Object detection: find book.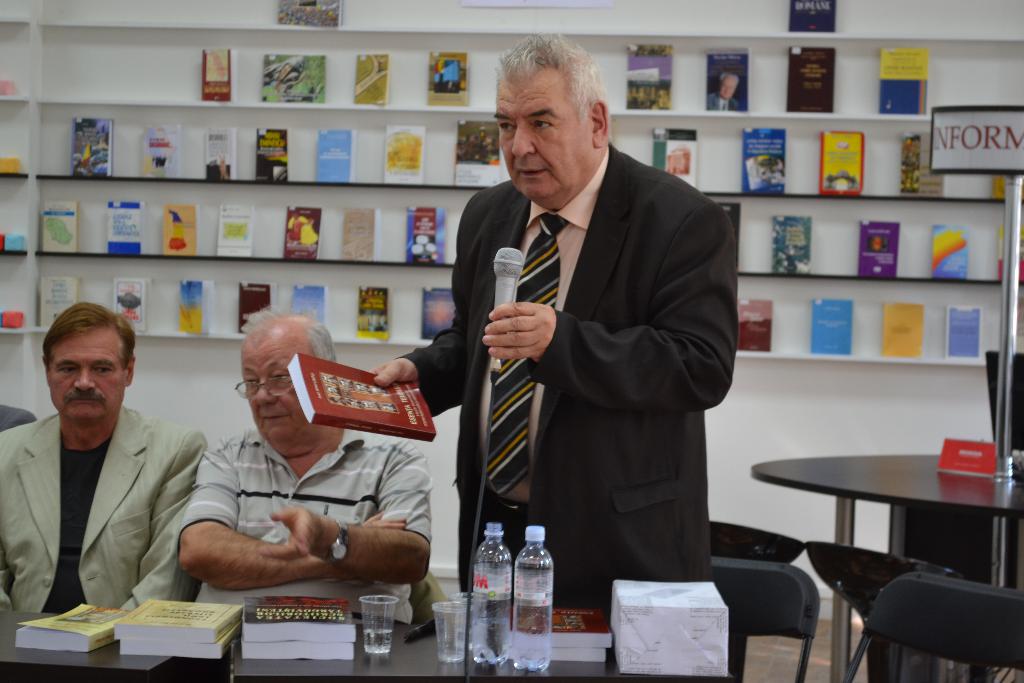
BBox(881, 46, 929, 117).
